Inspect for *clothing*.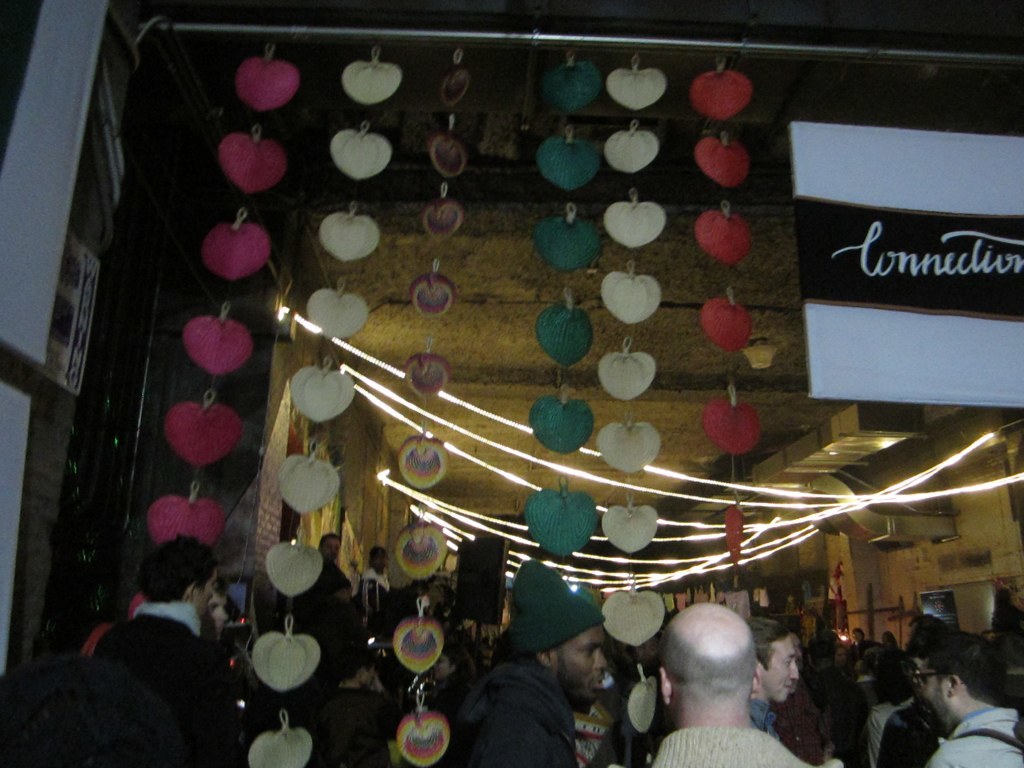
Inspection: 82/601/228/767.
